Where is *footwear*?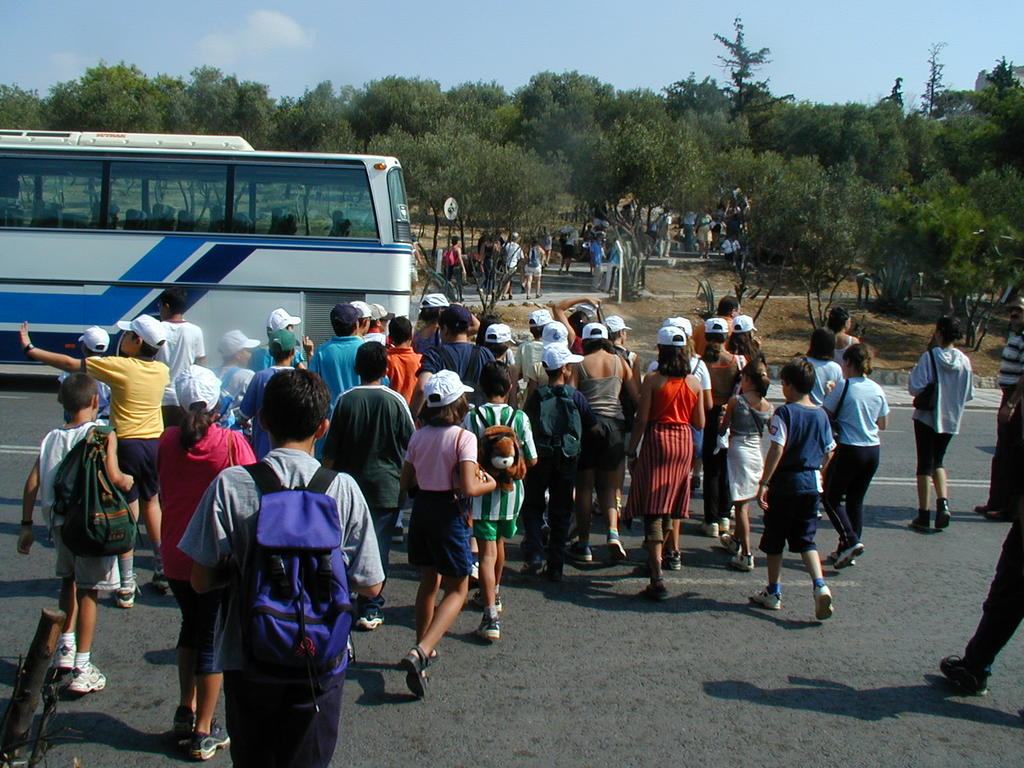
region(831, 541, 865, 570).
